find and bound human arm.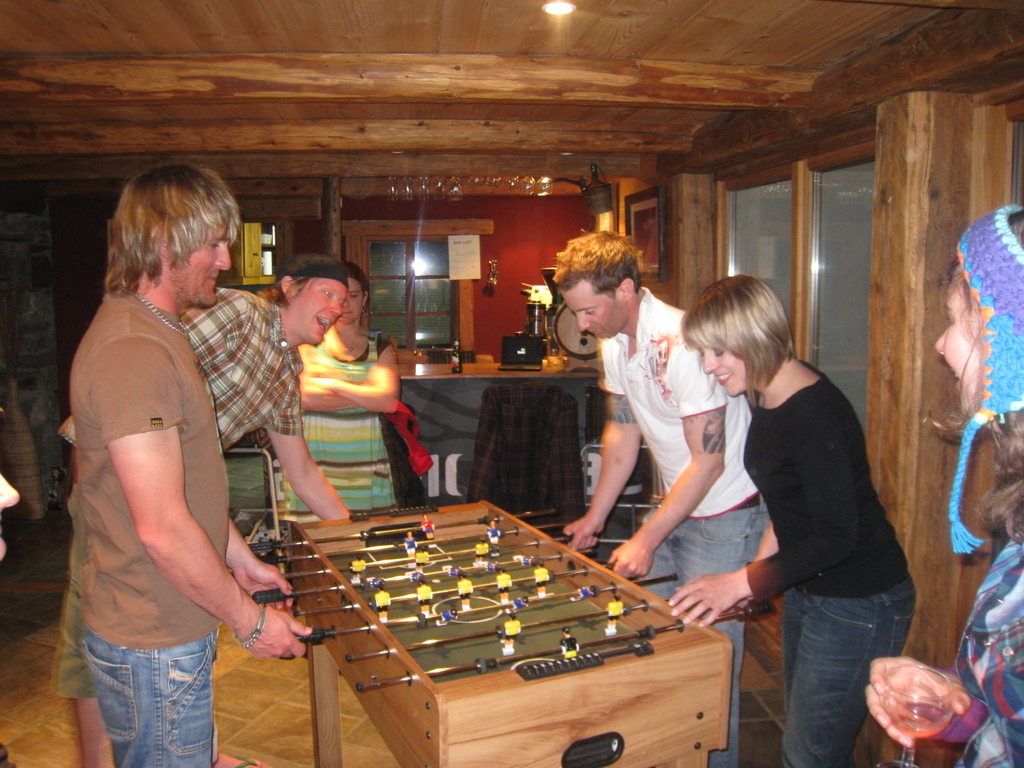
Bound: <region>864, 646, 1011, 757</region>.
